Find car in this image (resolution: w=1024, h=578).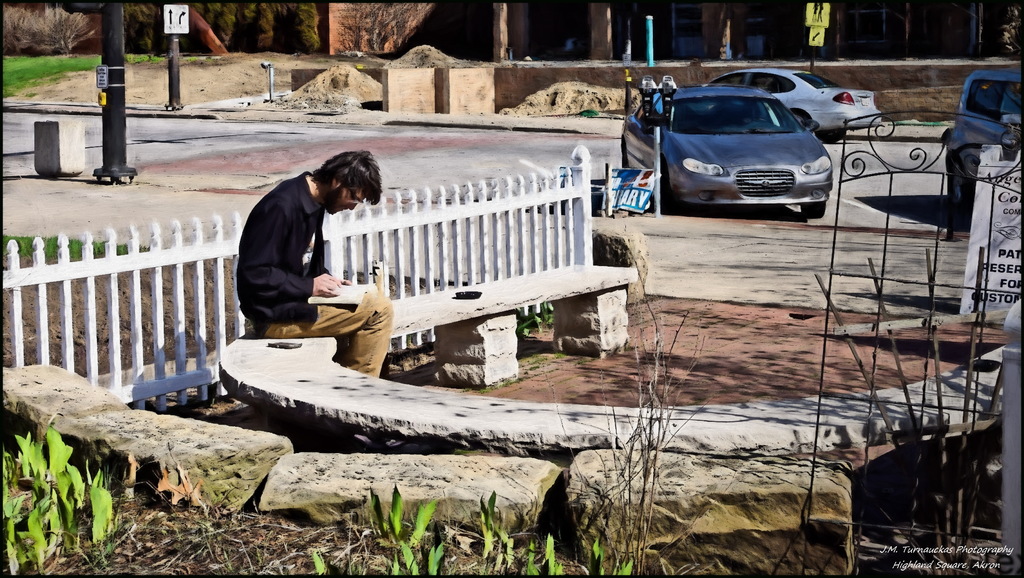
rect(944, 65, 1023, 216).
